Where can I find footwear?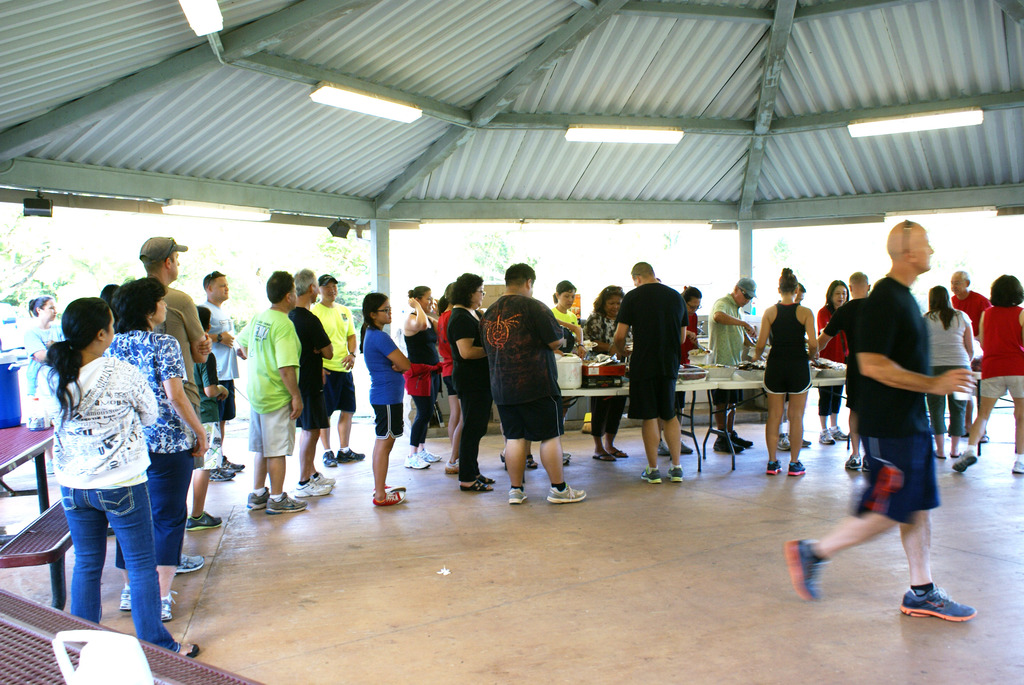
You can find it at <box>1014,458,1023,476</box>.
